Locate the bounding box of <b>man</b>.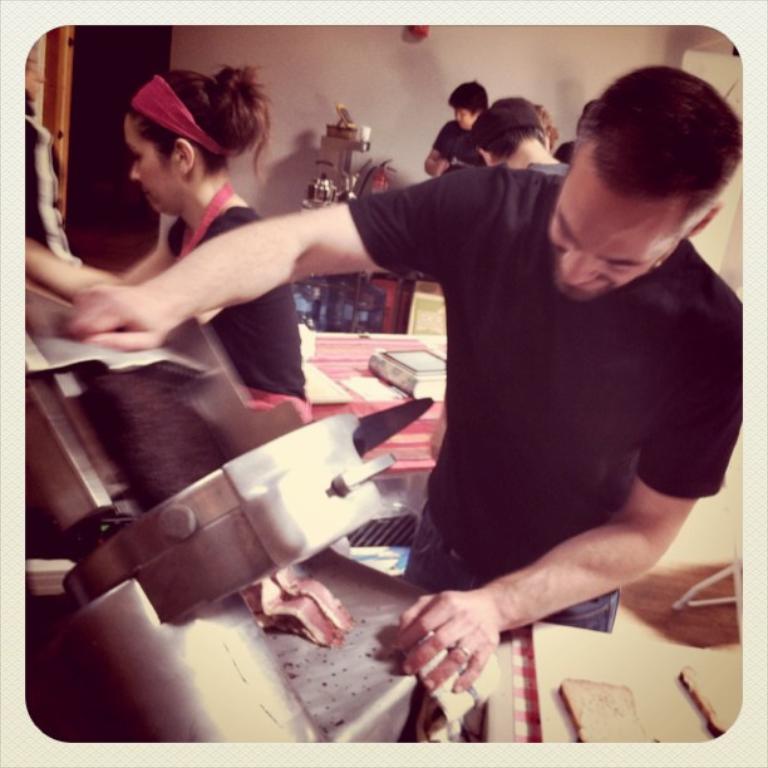
Bounding box: [x1=428, y1=74, x2=492, y2=195].
